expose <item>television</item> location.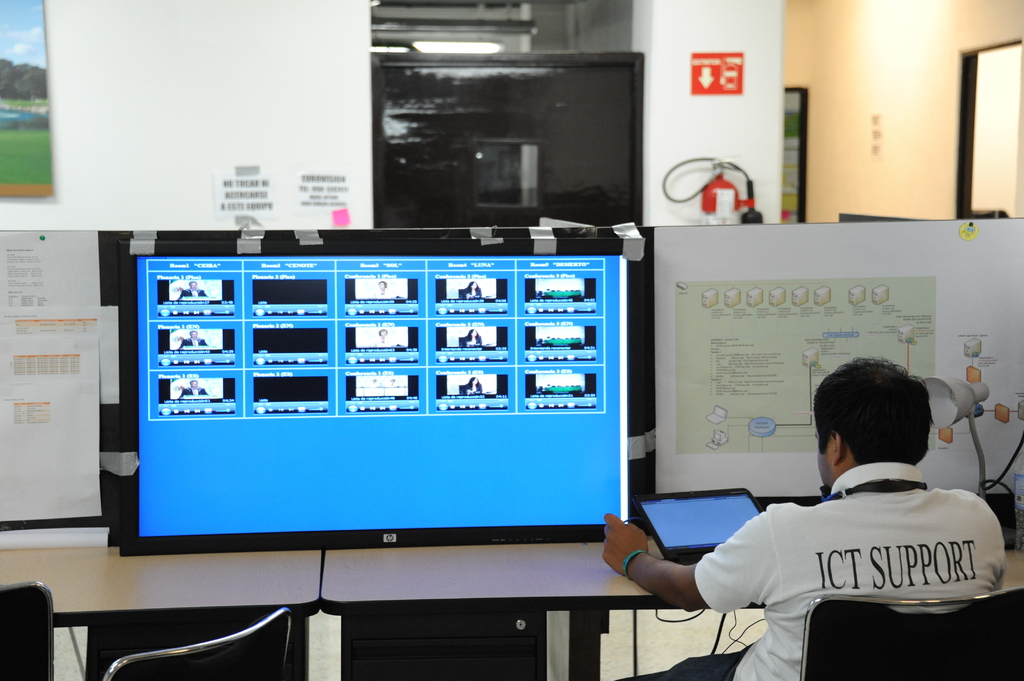
Exposed at (x1=371, y1=39, x2=644, y2=228).
